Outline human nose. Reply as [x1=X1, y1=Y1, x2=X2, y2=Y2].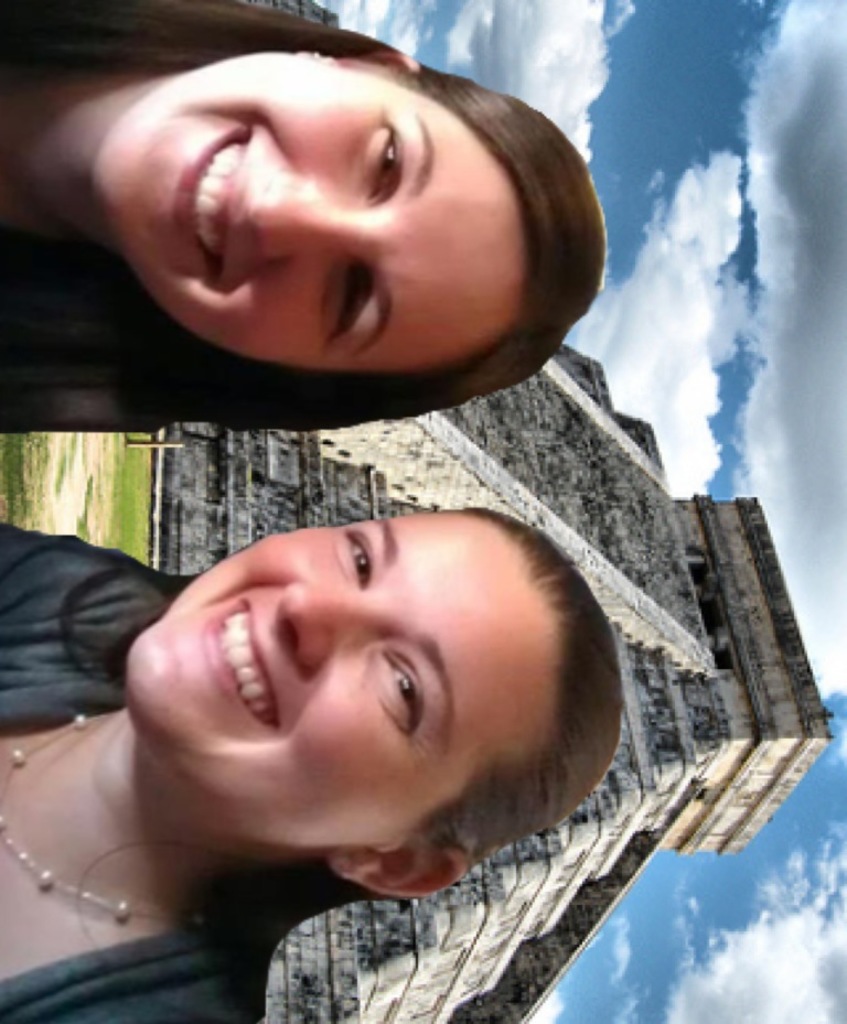
[x1=243, y1=171, x2=373, y2=262].
